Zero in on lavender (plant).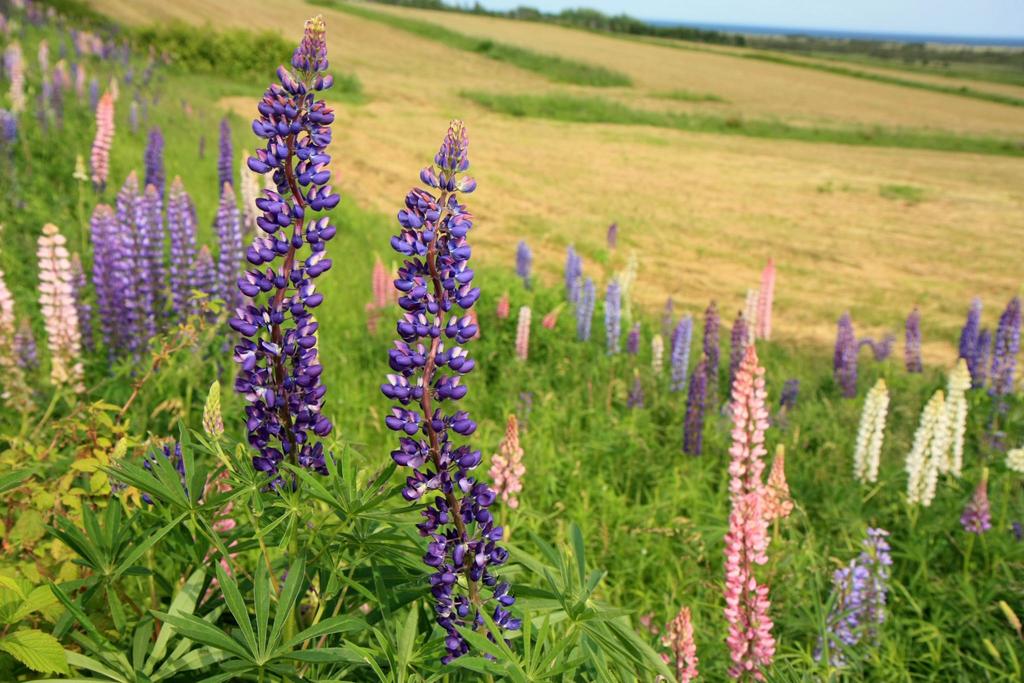
Zeroed in: bbox=[509, 241, 535, 286].
